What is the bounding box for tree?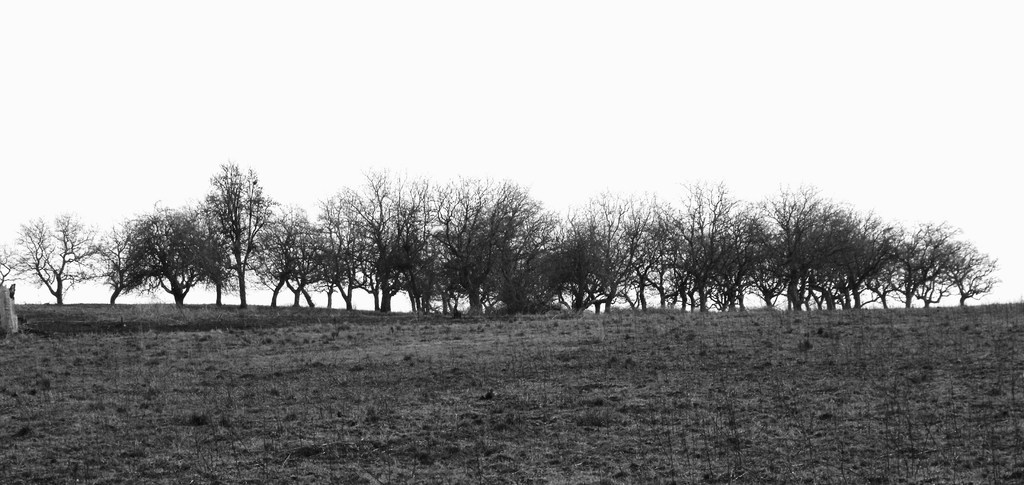
608 201 673 308.
